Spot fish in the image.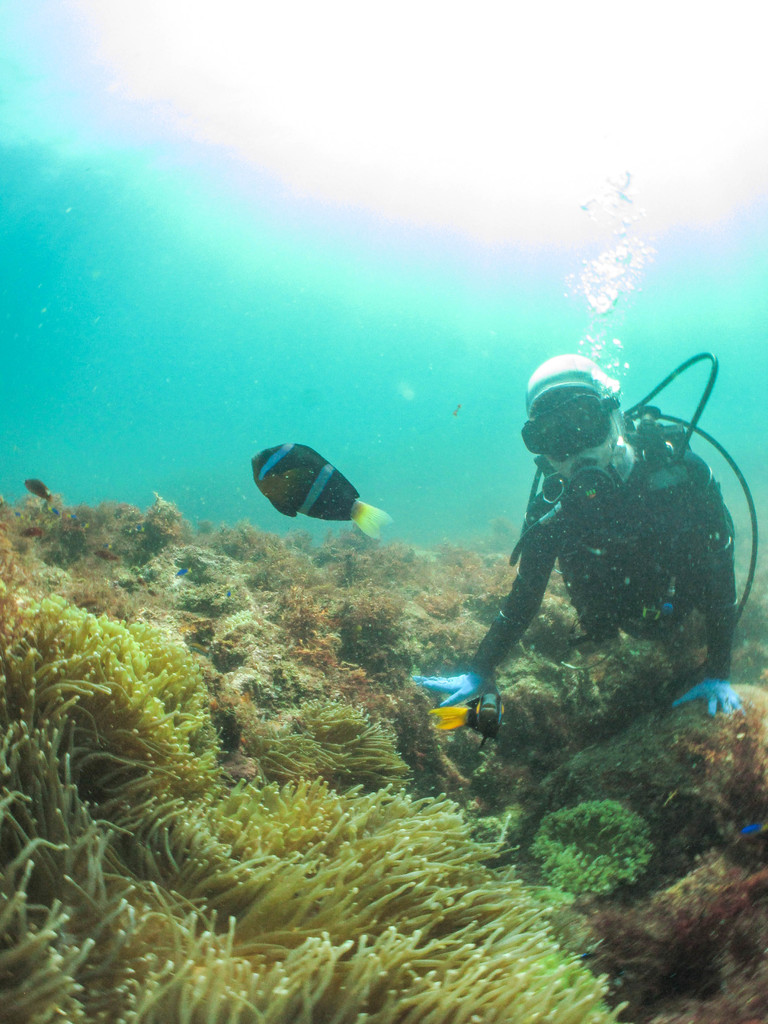
fish found at [428, 682, 501, 751].
